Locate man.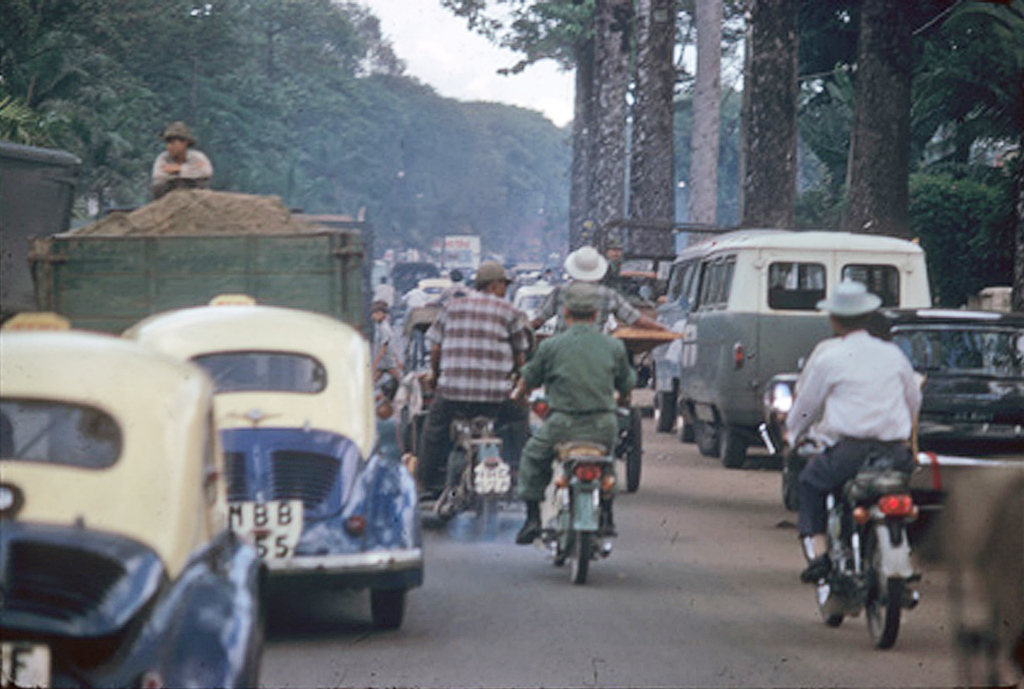
Bounding box: bbox=[772, 306, 933, 630].
